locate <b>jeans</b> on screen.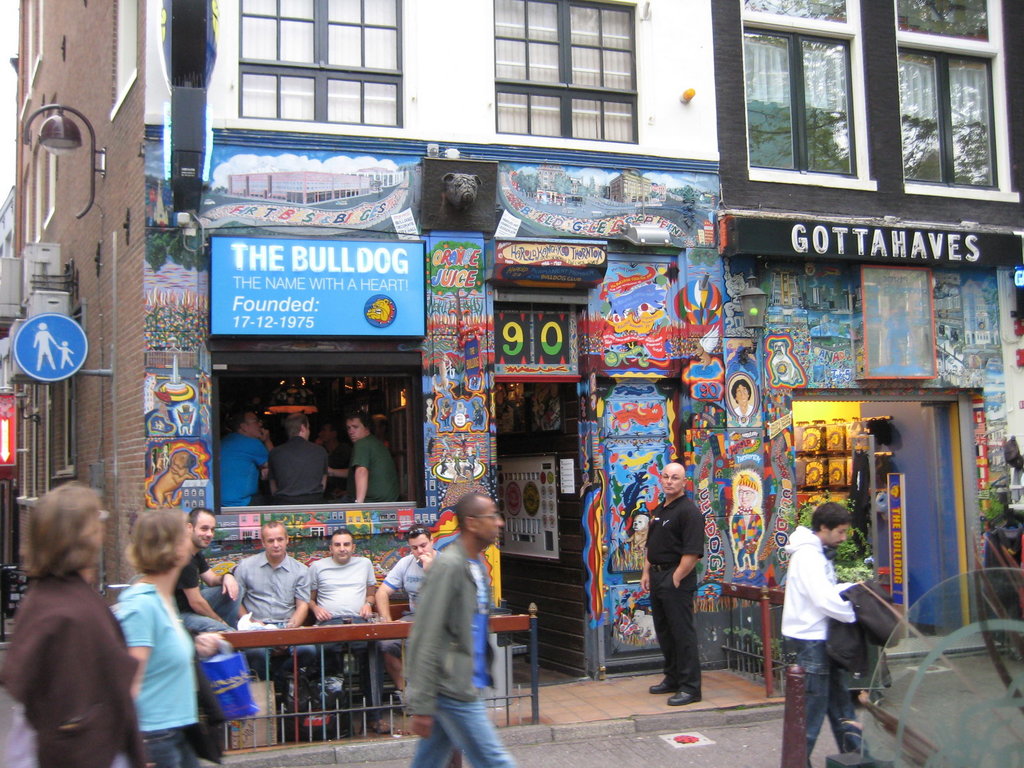
On screen at bbox=[140, 729, 204, 766].
